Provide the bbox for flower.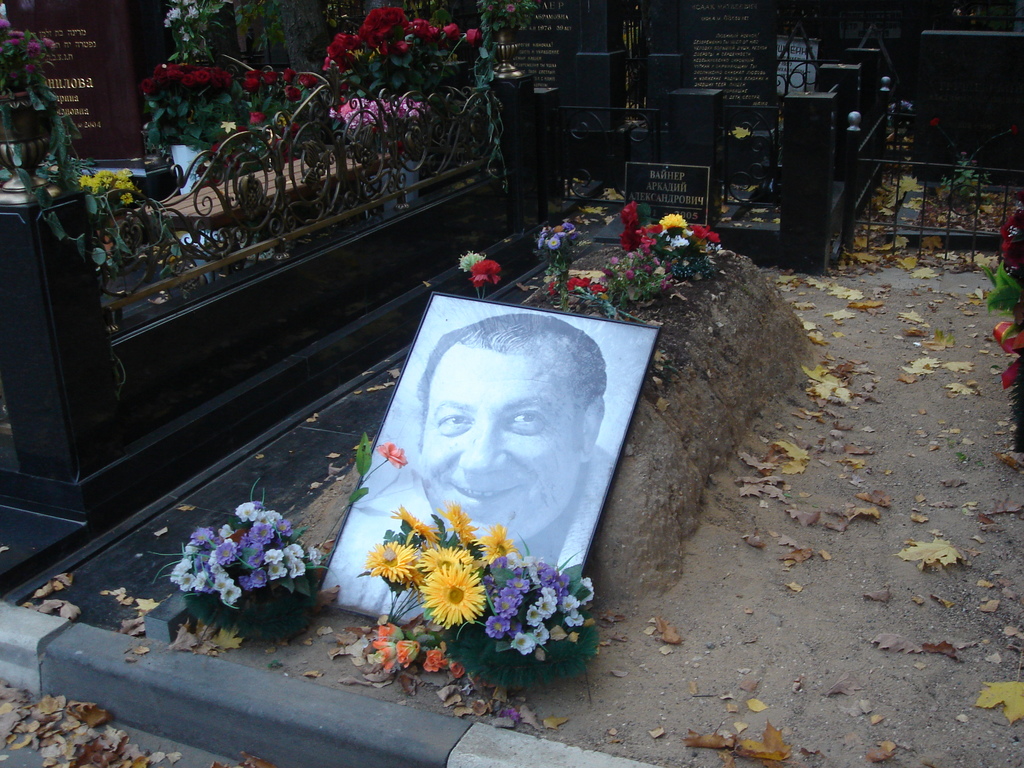
Rect(390, 500, 438, 543).
